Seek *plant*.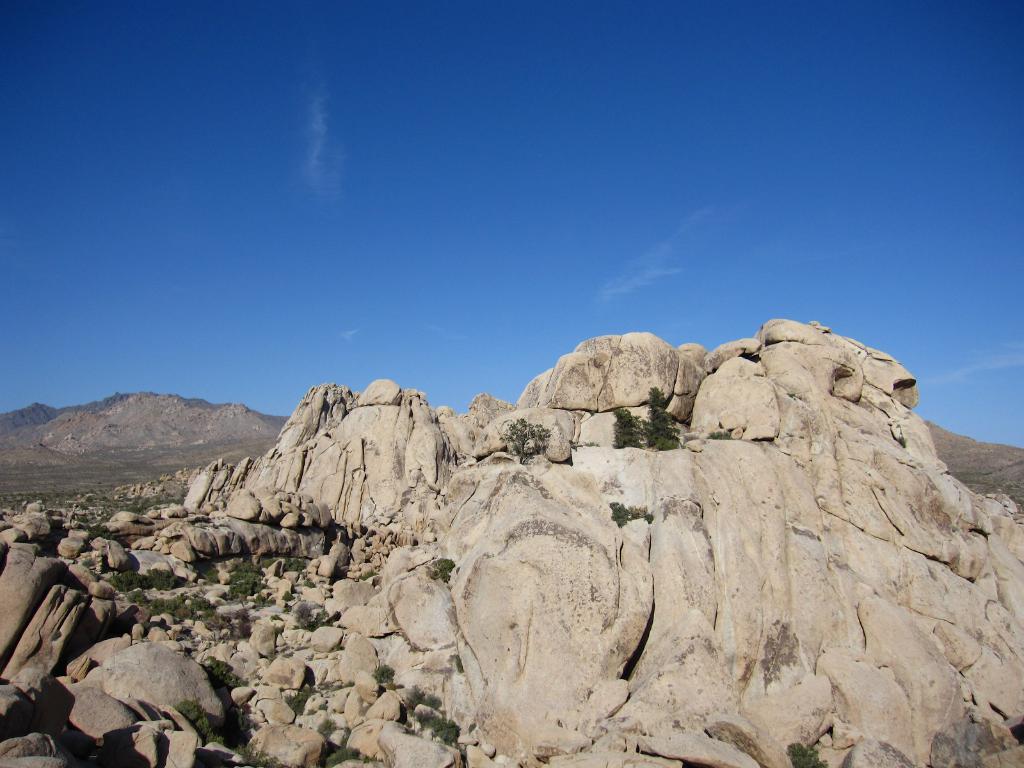
pyautogui.locateOnScreen(280, 552, 307, 571).
